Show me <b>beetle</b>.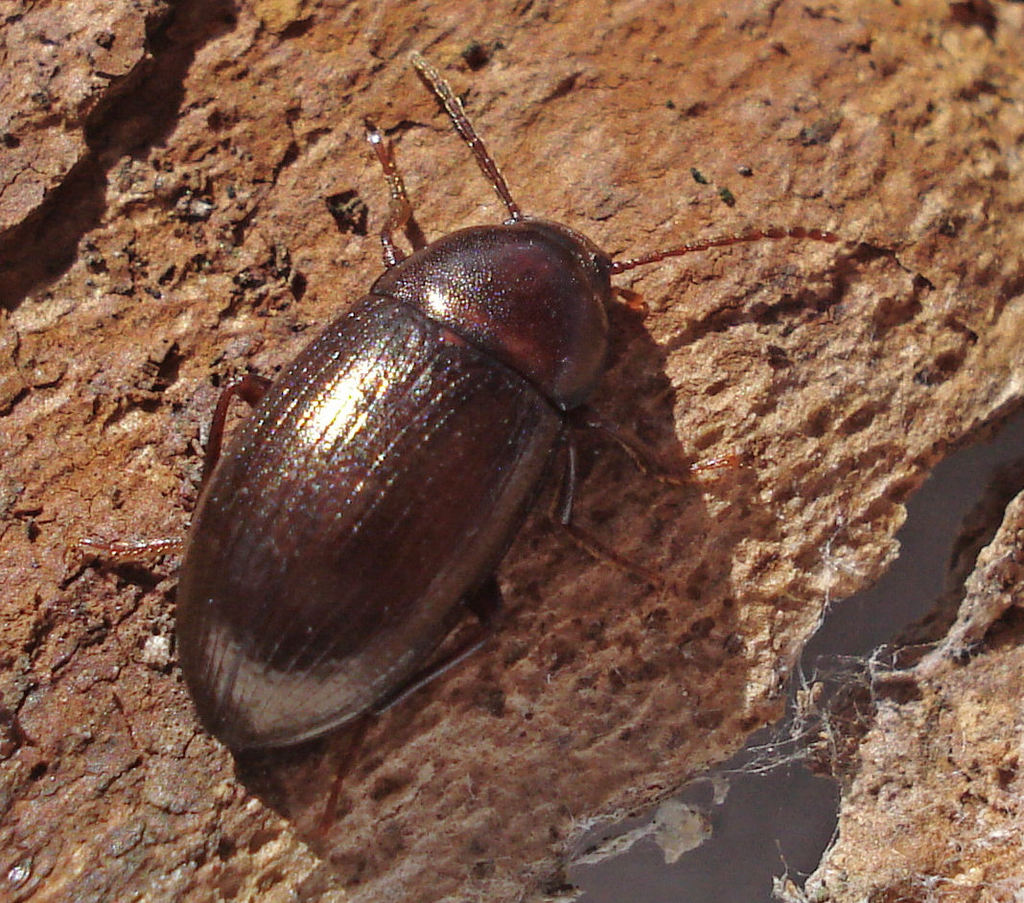
<b>beetle</b> is here: 134:47:704:813.
